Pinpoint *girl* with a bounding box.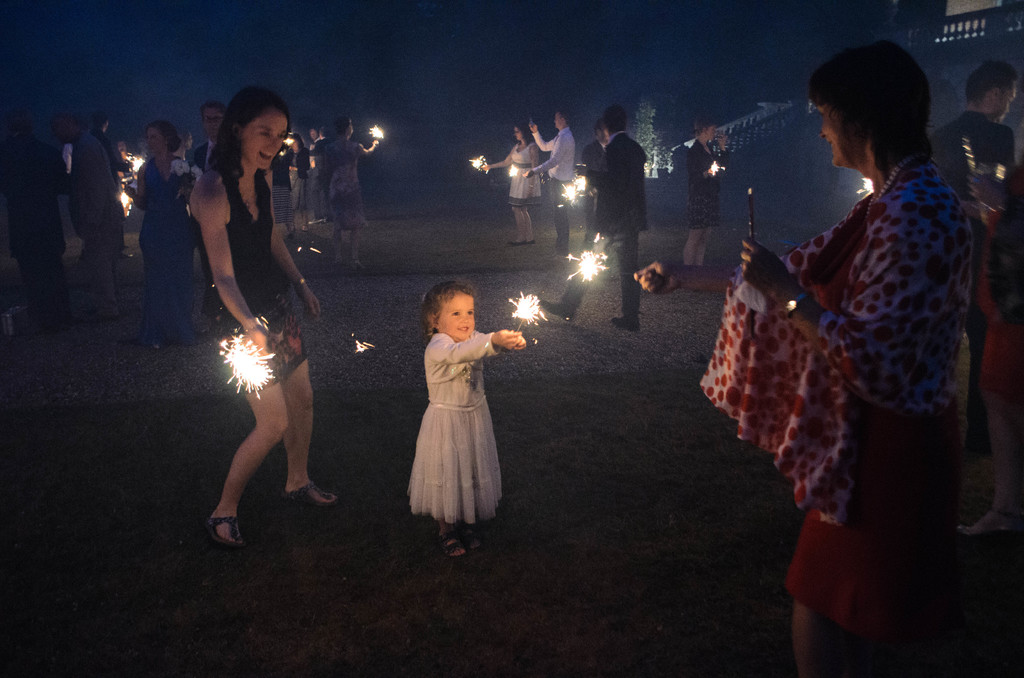
{"x1": 191, "y1": 86, "x2": 342, "y2": 547}.
